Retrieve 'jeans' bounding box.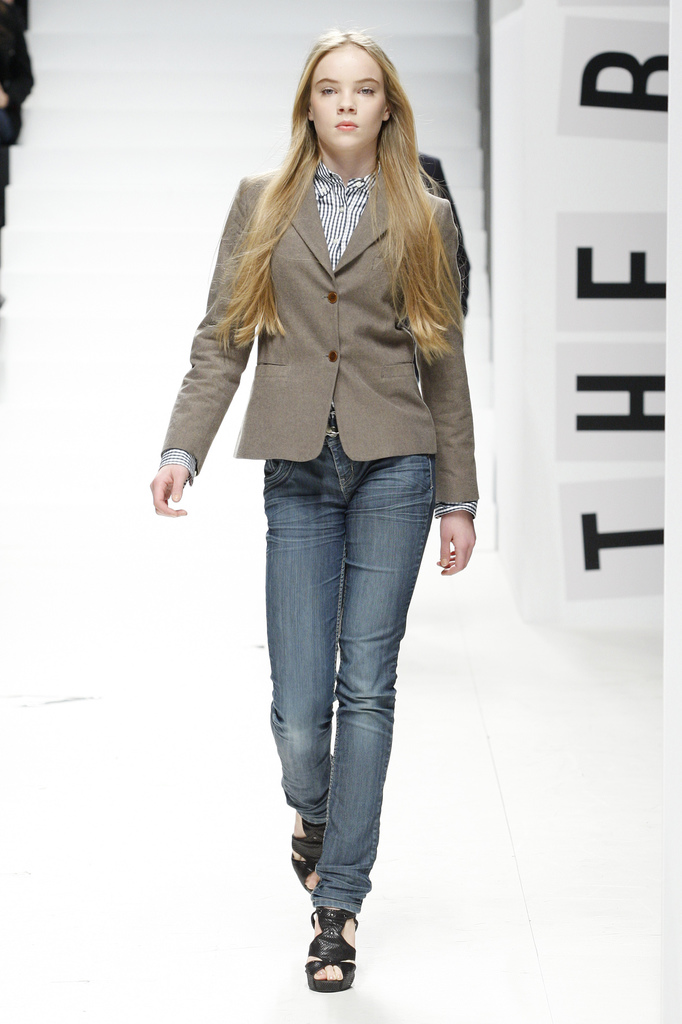
Bounding box: pyautogui.locateOnScreen(238, 428, 450, 972).
